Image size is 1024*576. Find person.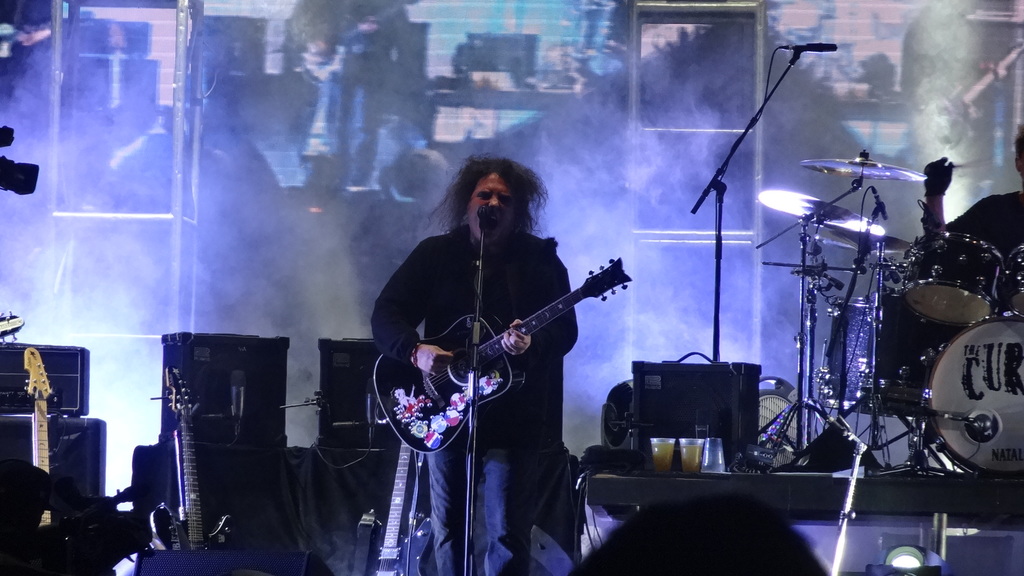
[x1=362, y1=152, x2=582, y2=575].
